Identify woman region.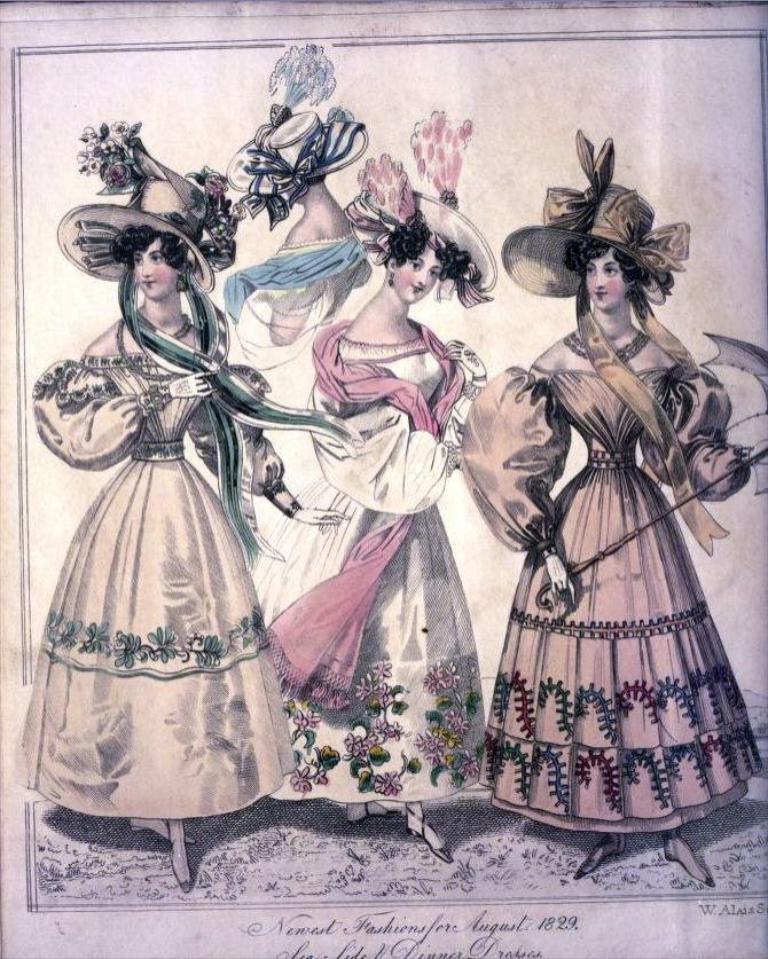
Region: 19, 219, 346, 888.
